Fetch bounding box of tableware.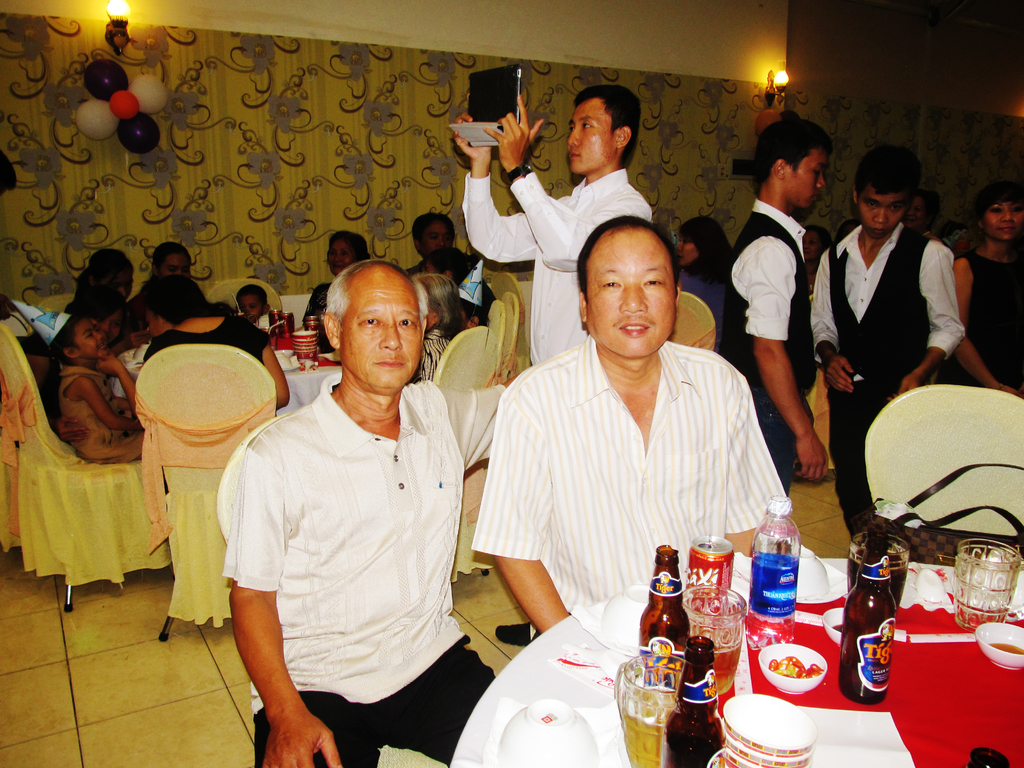
Bbox: crop(795, 555, 853, 606).
